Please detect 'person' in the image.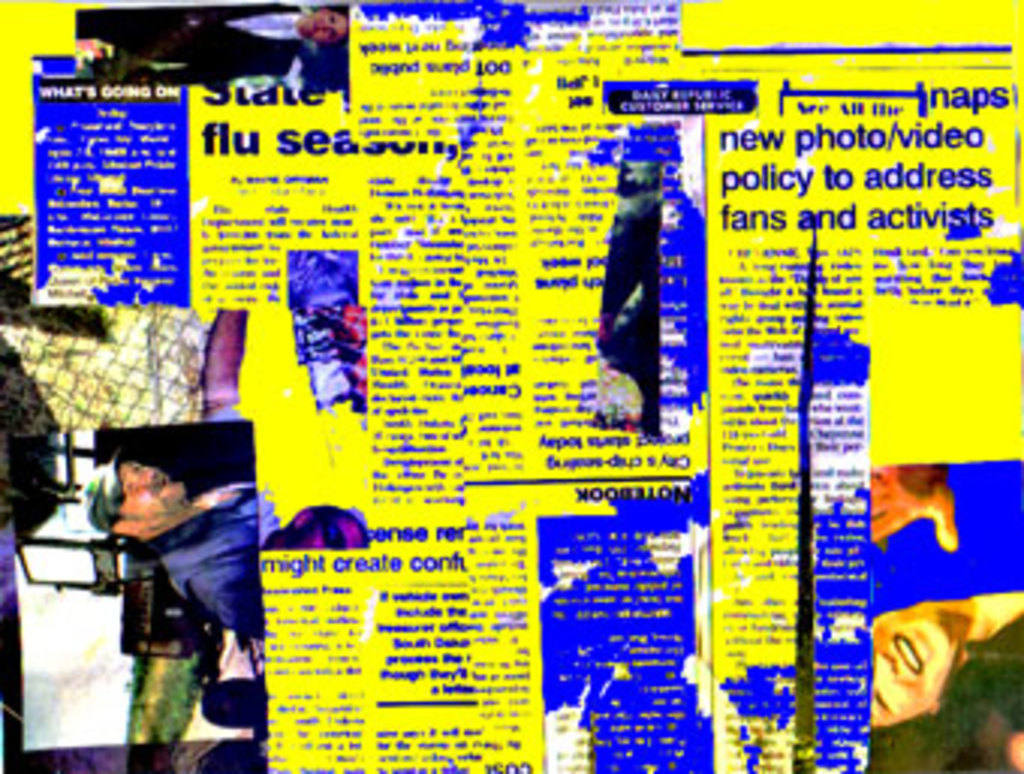
bbox=(81, 440, 262, 632).
